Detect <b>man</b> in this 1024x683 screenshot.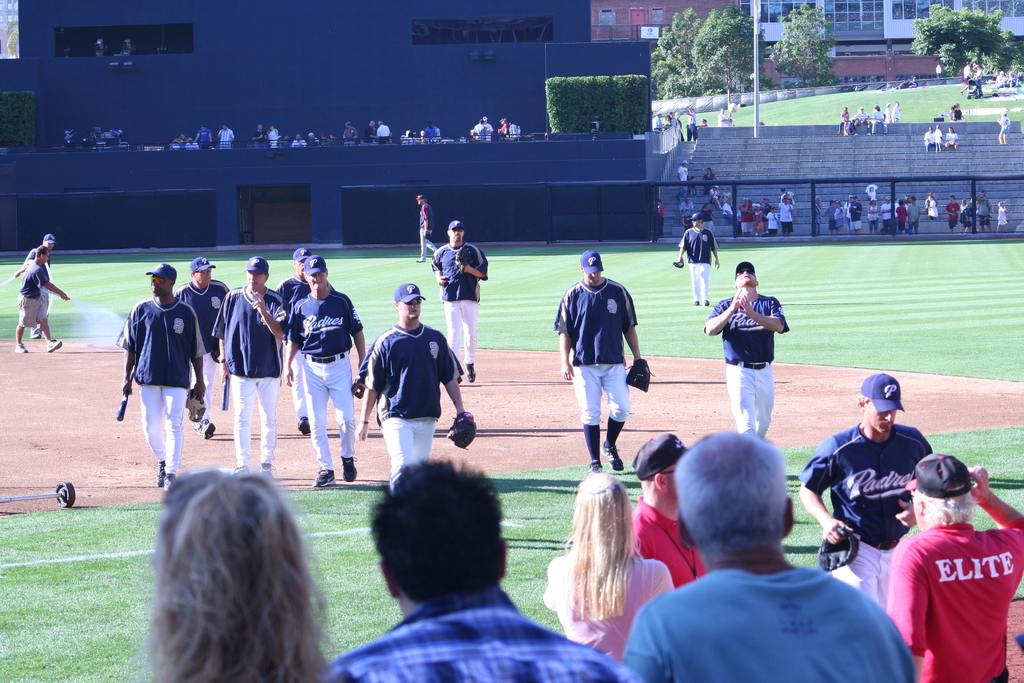
Detection: <box>700,258,790,443</box>.
